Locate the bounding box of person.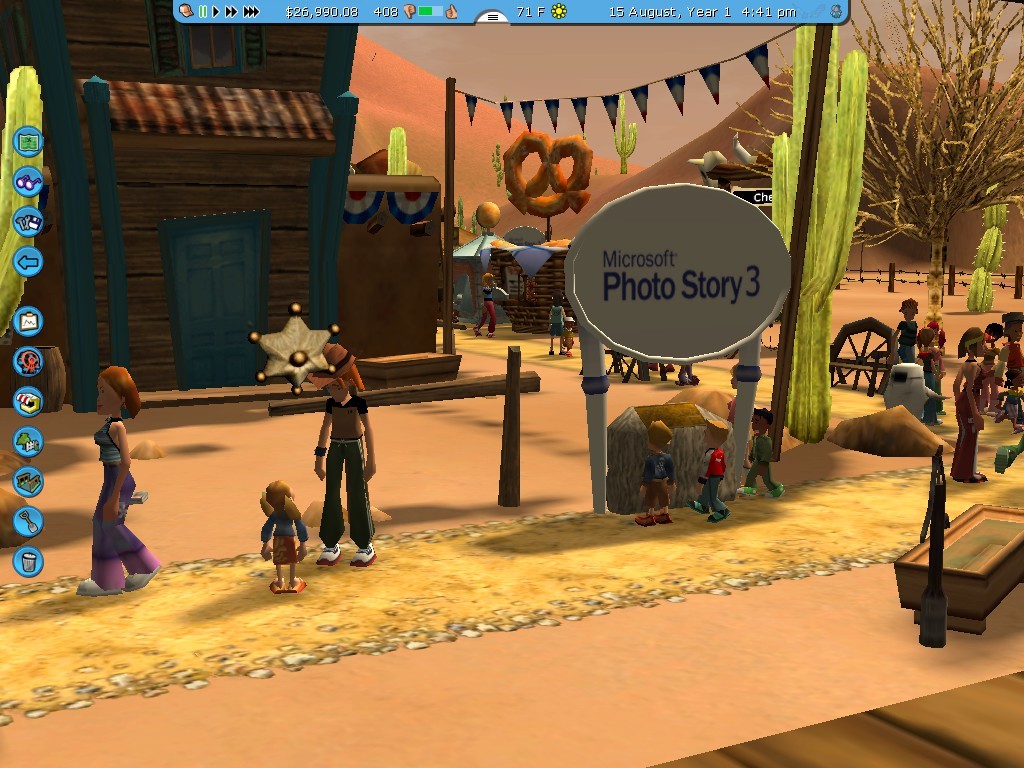
Bounding box: (926, 313, 946, 409).
